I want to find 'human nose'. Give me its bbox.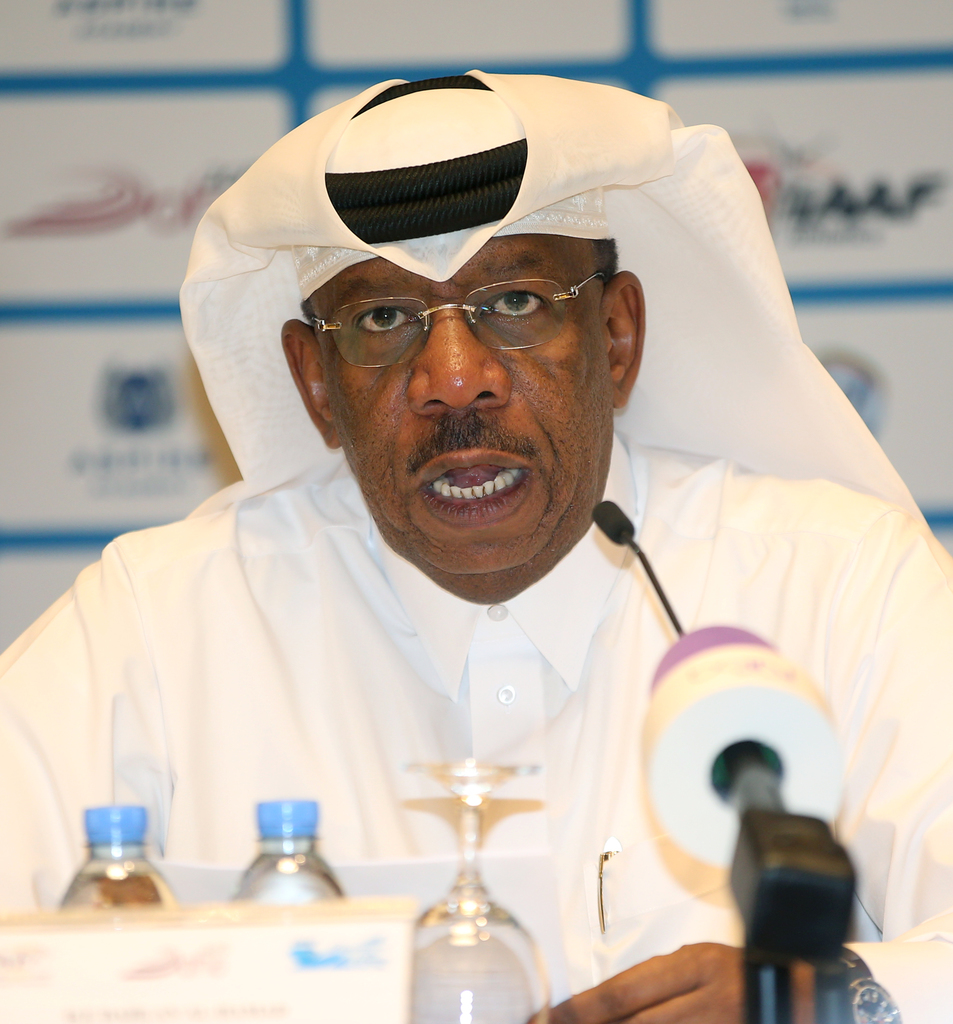
bbox=(404, 294, 516, 415).
